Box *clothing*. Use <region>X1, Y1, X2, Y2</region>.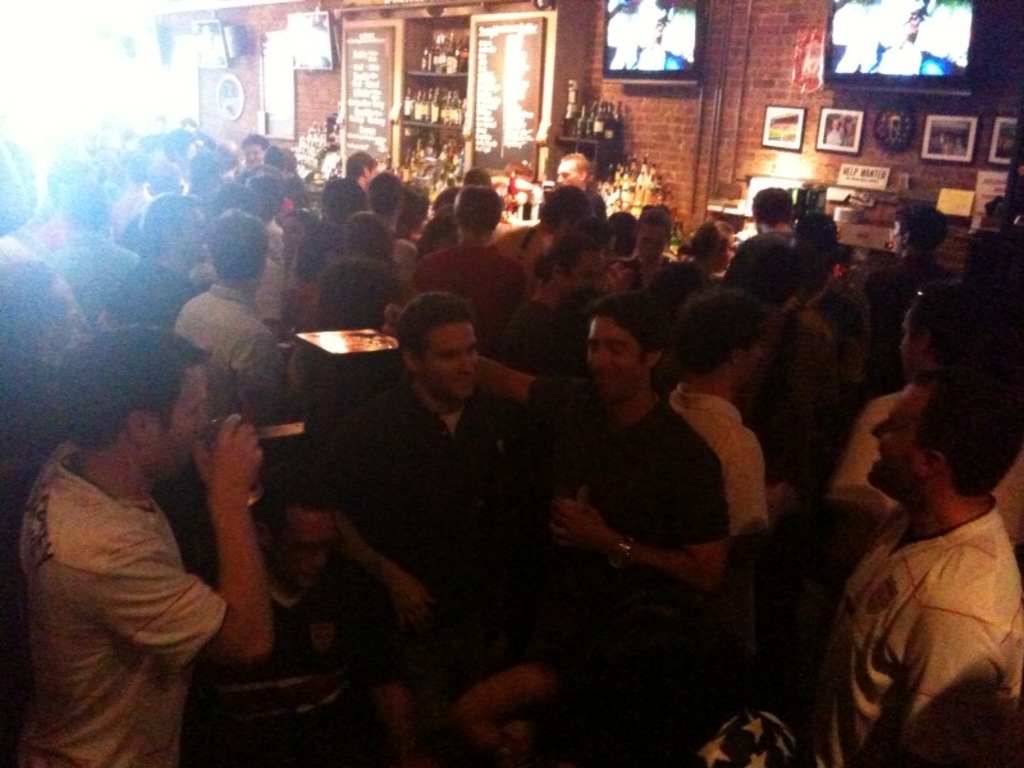
<region>668, 376, 768, 547</region>.
